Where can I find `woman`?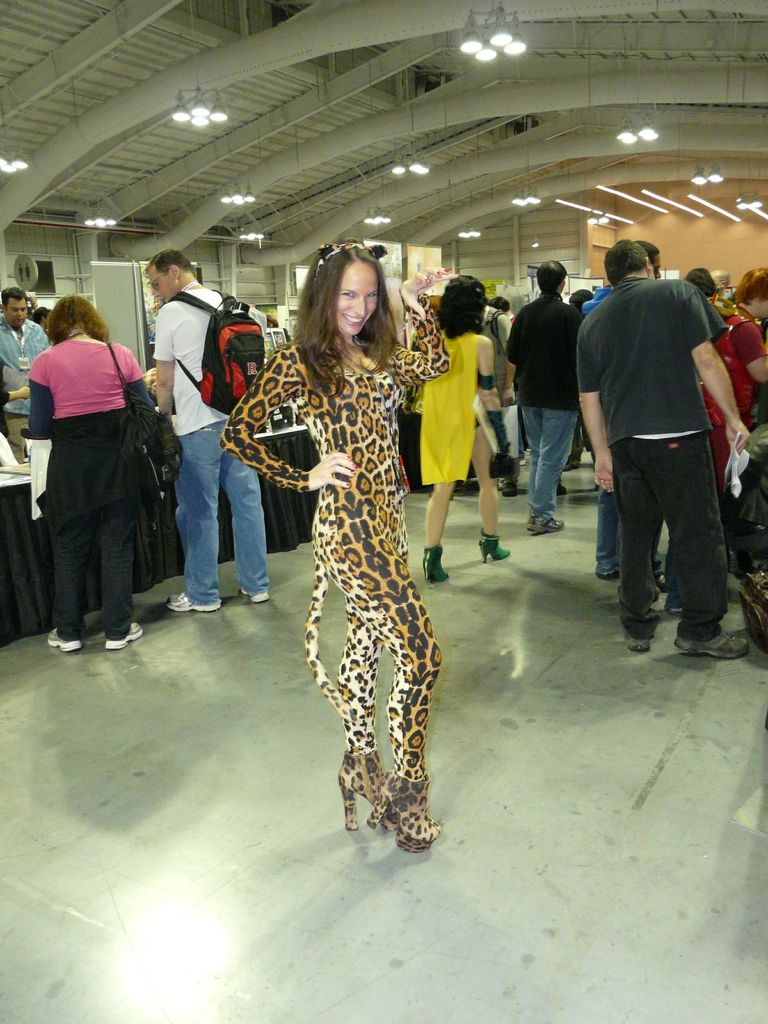
You can find it at (x1=405, y1=271, x2=513, y2=573).
